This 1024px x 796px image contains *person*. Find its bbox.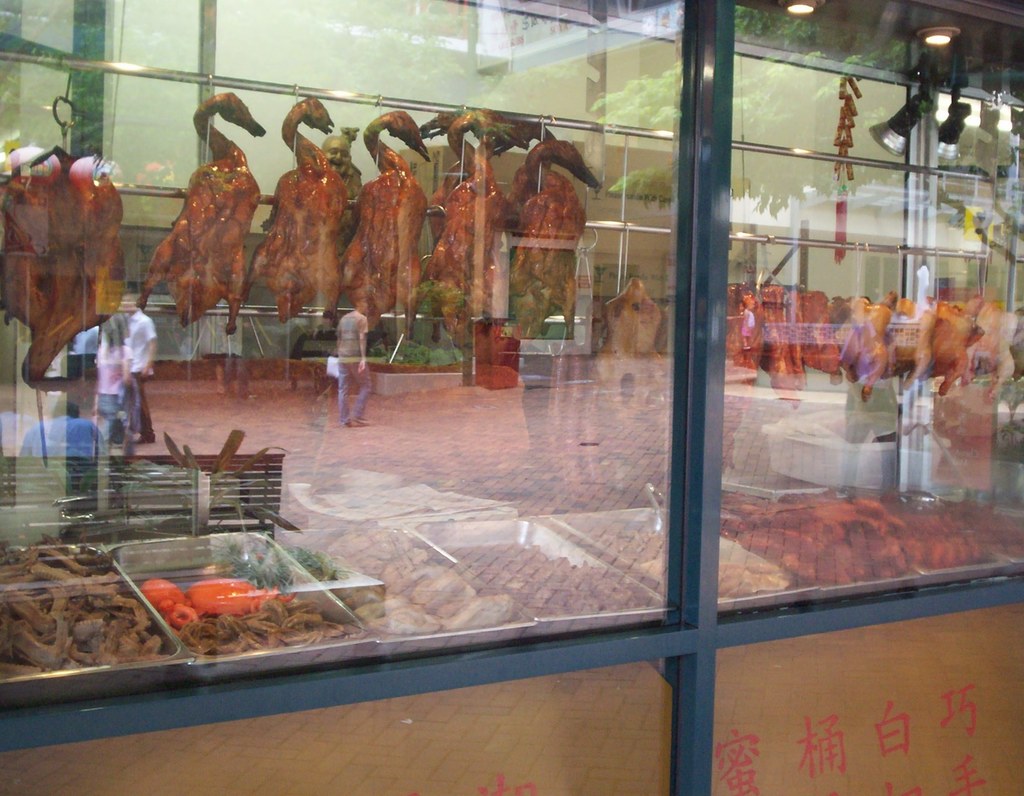
box(21, 401, 100, 462).
